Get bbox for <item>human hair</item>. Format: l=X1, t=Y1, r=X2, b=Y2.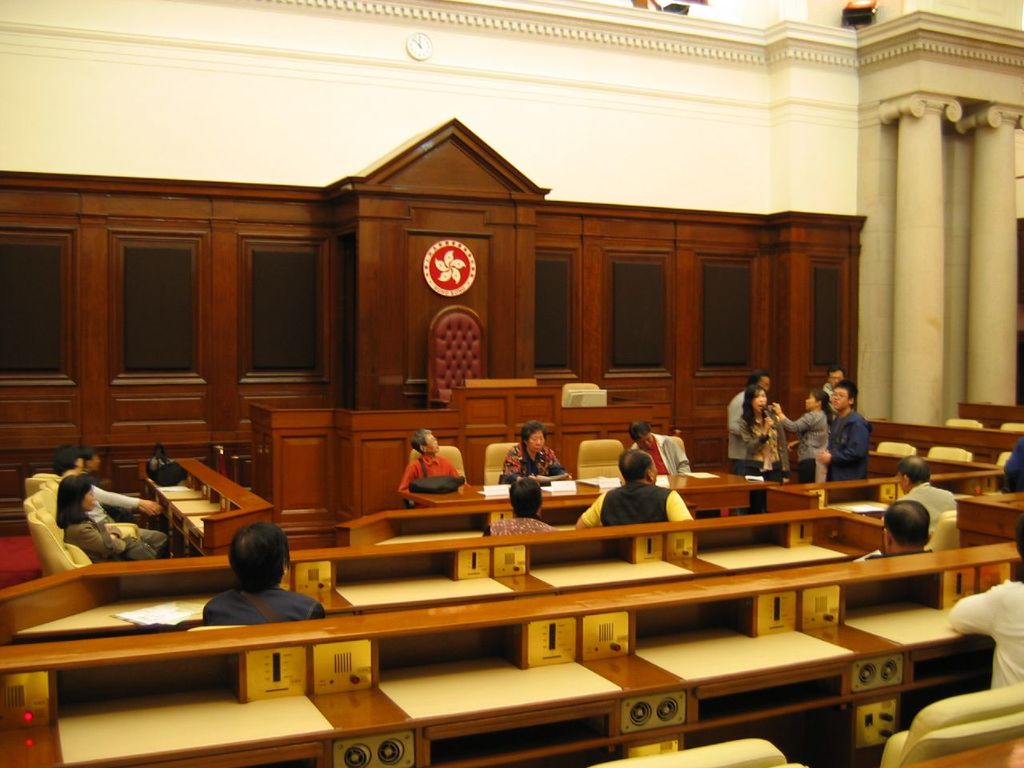
l=617, t=447, r=654, b=482.
